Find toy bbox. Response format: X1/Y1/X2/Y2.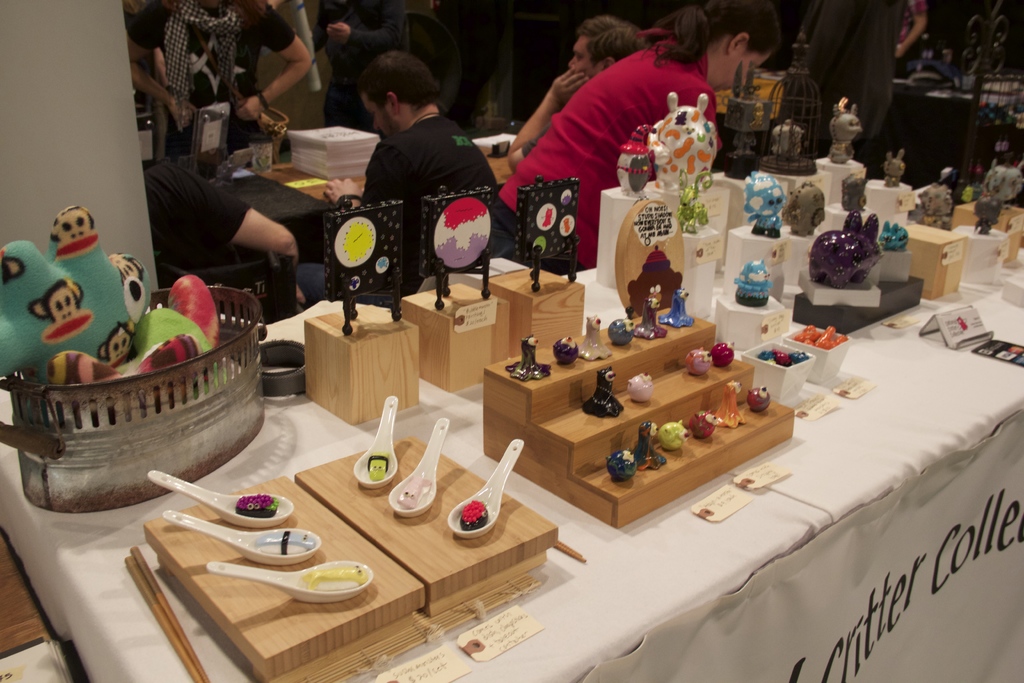
835/177/870/209.
